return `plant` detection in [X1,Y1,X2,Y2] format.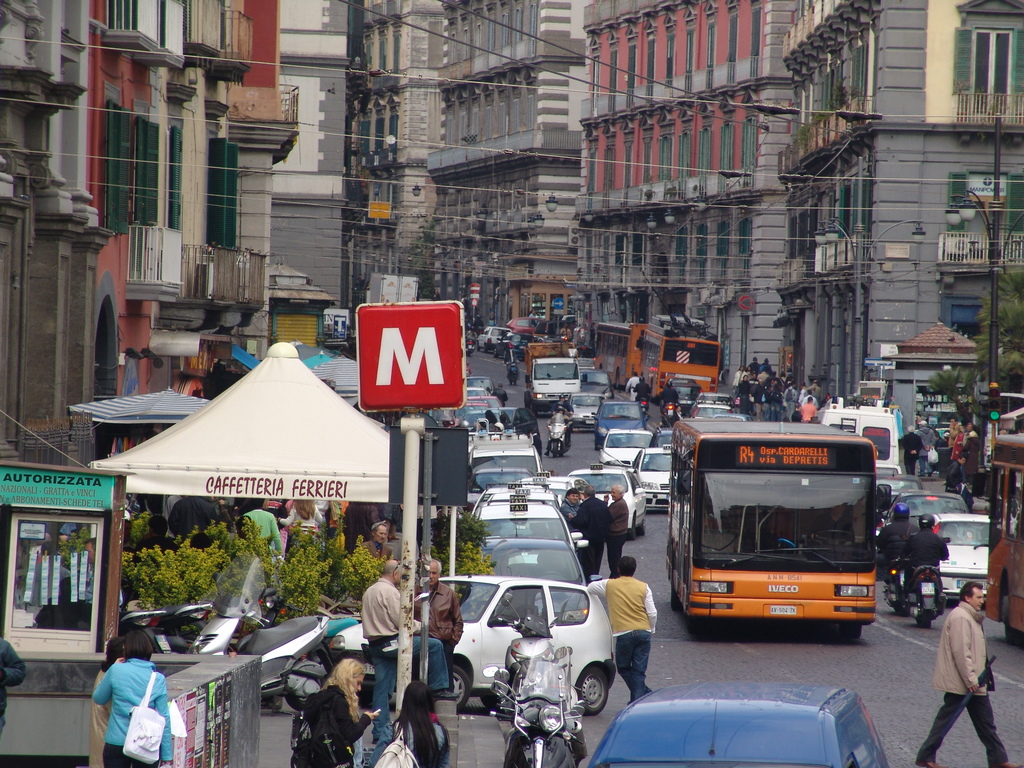
[192,540,218,600].
